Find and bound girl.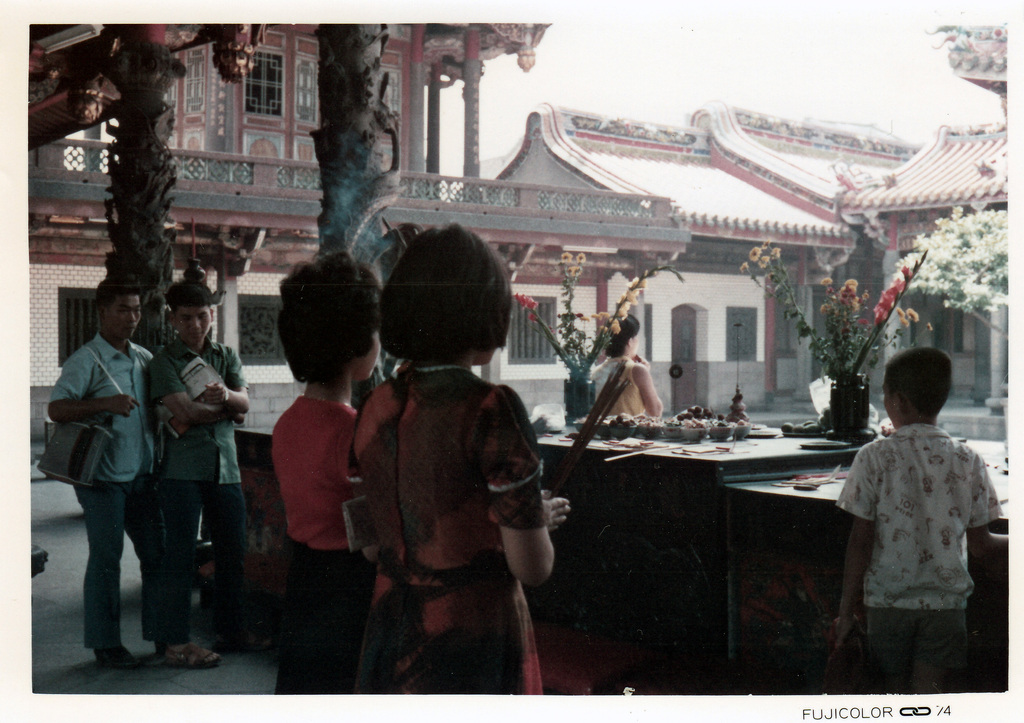
Bound: detection(356, 222, 570, 695).
